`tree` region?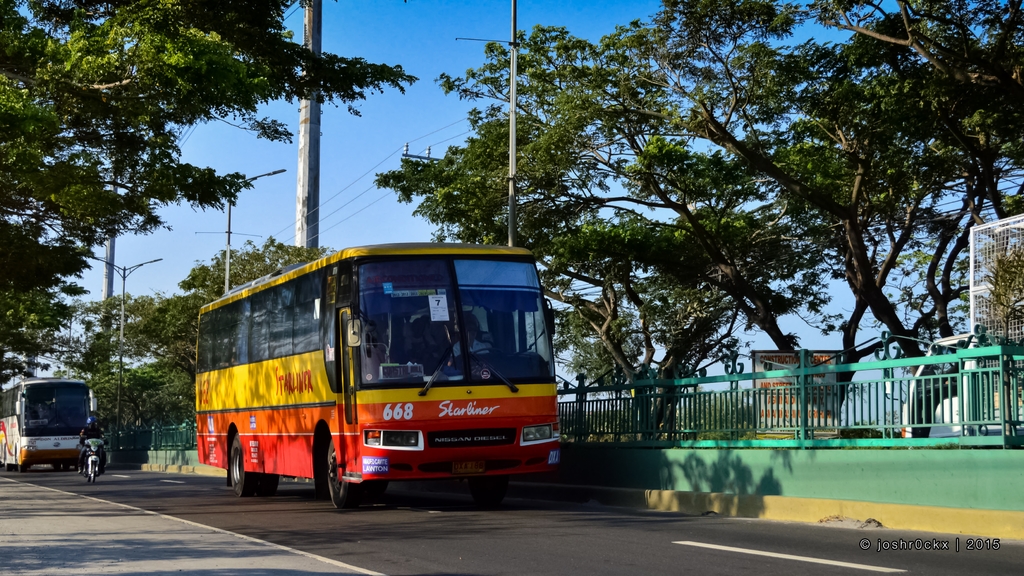
0, 0, 413, 387
